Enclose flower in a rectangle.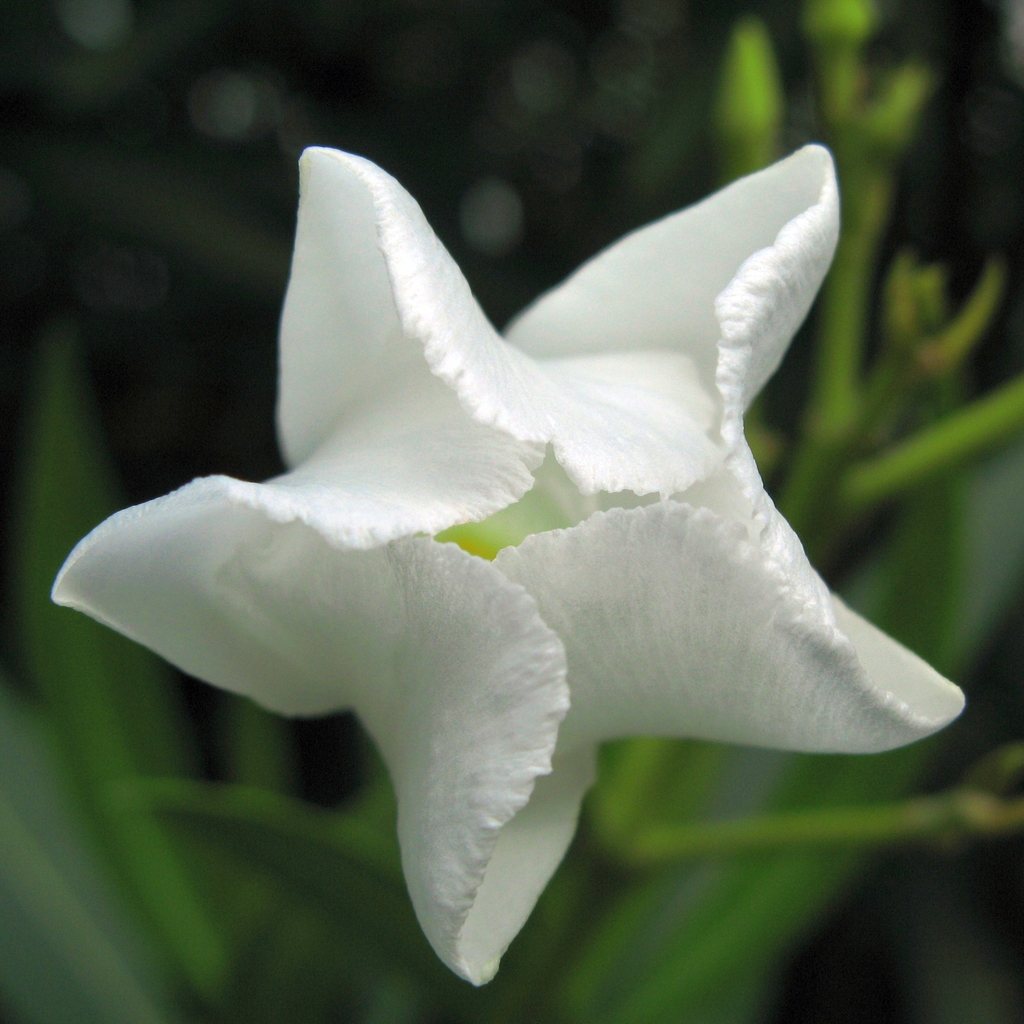
pyautogui.locateOnScreen(44, 78, 975, 964).
